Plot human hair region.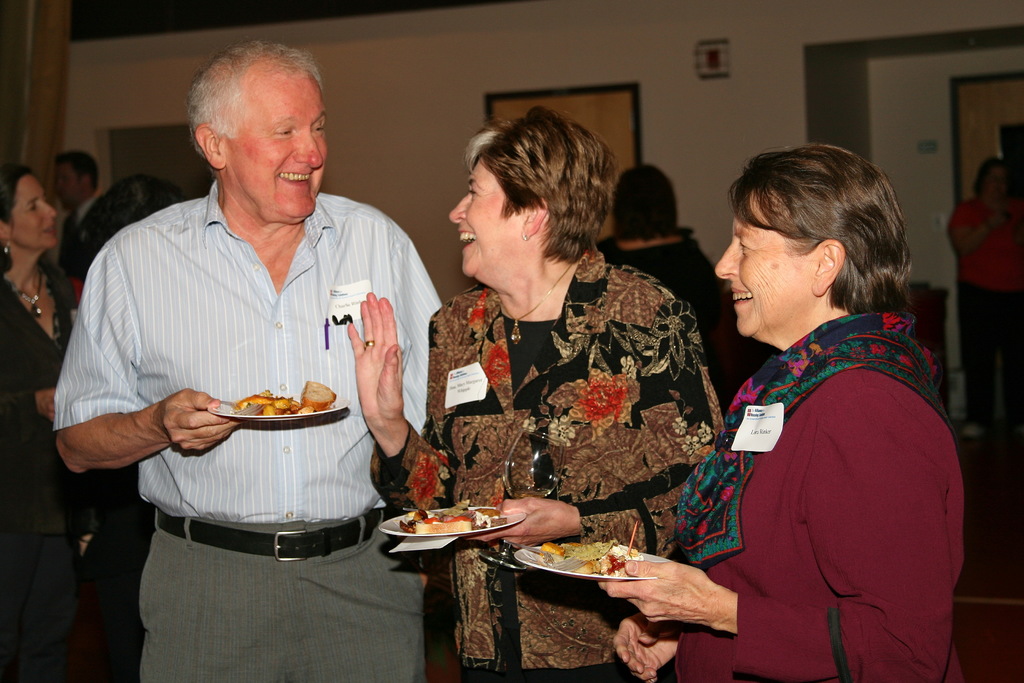
Plotted at (614, 163, 681, 250).
